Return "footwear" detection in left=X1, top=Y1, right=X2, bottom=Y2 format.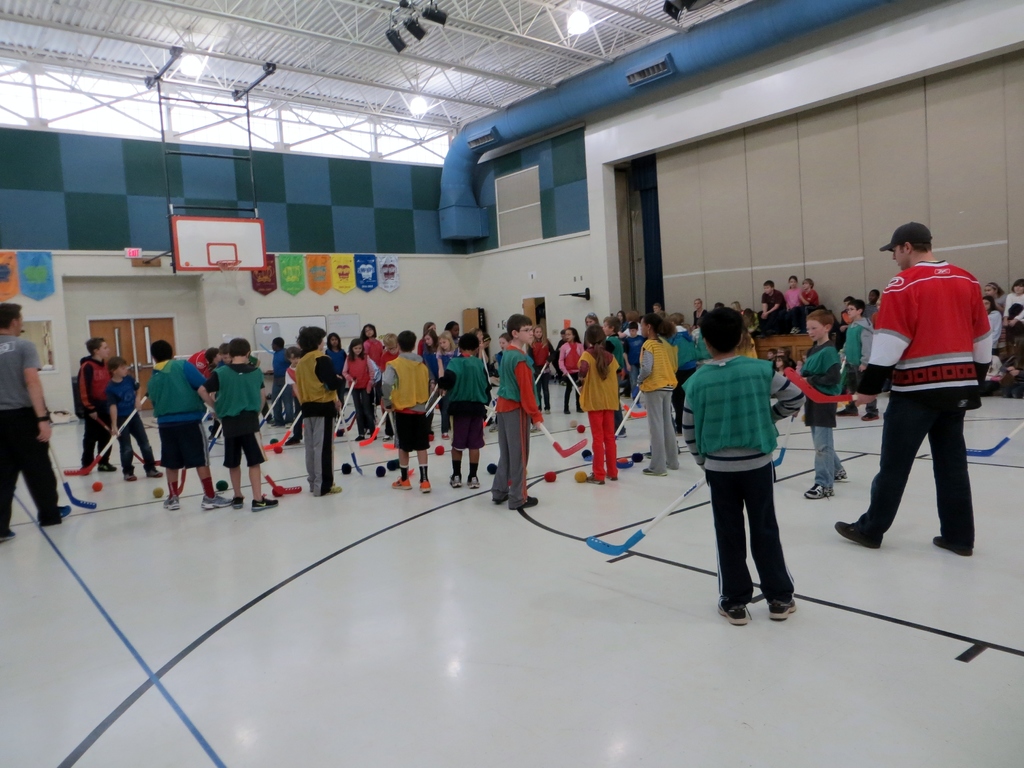
left=147, top=468, right=164, bottom=476.
